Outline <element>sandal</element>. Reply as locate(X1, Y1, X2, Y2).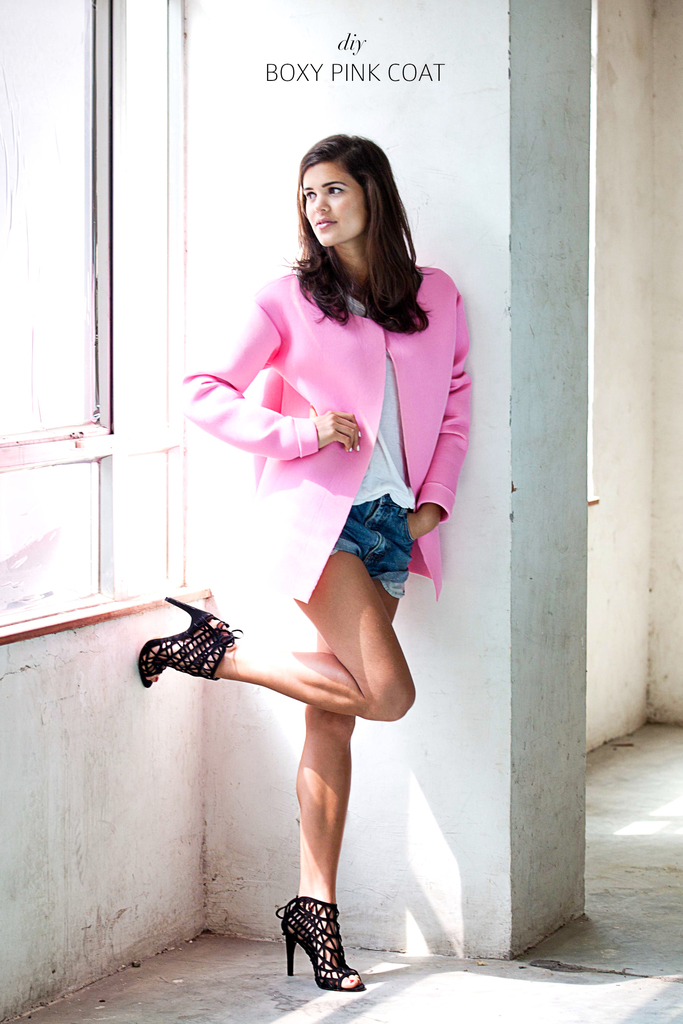
locate(140, 593, 239, 688).
